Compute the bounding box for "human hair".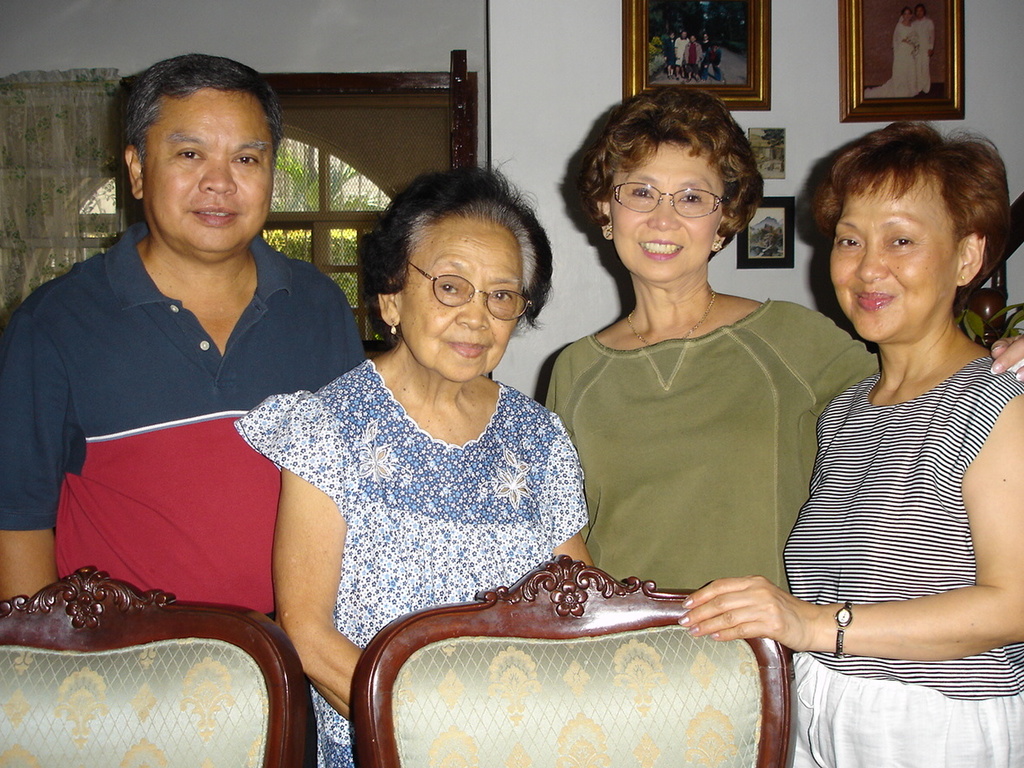
810, 120, 1008, 312.
